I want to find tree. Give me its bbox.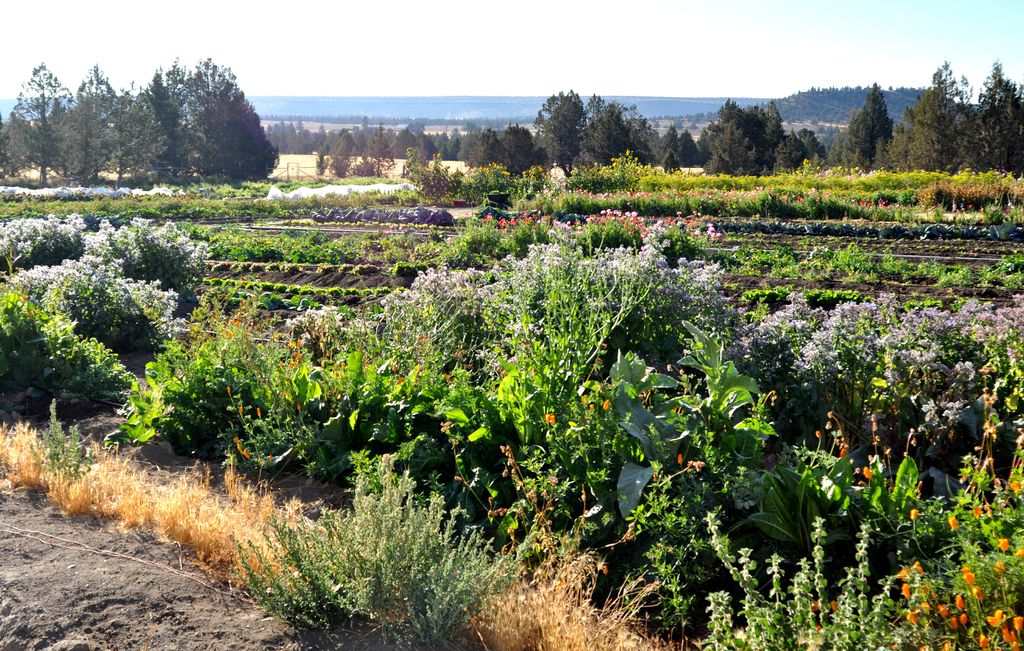
<box>134,56,270,188</box>.
